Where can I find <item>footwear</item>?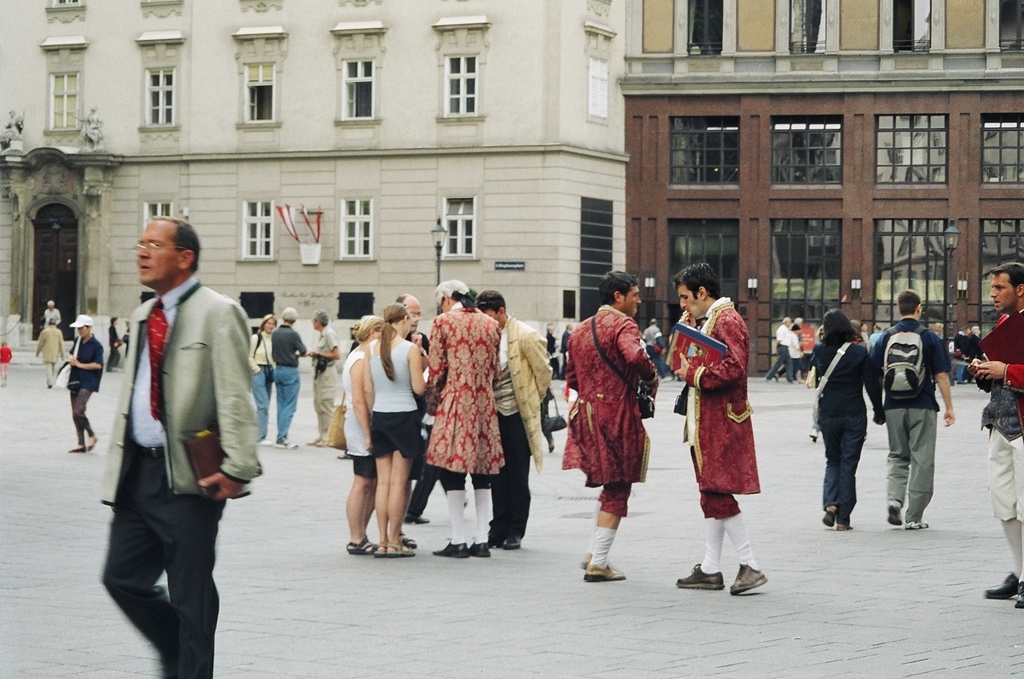
You can find it at 824:499:840:528.
